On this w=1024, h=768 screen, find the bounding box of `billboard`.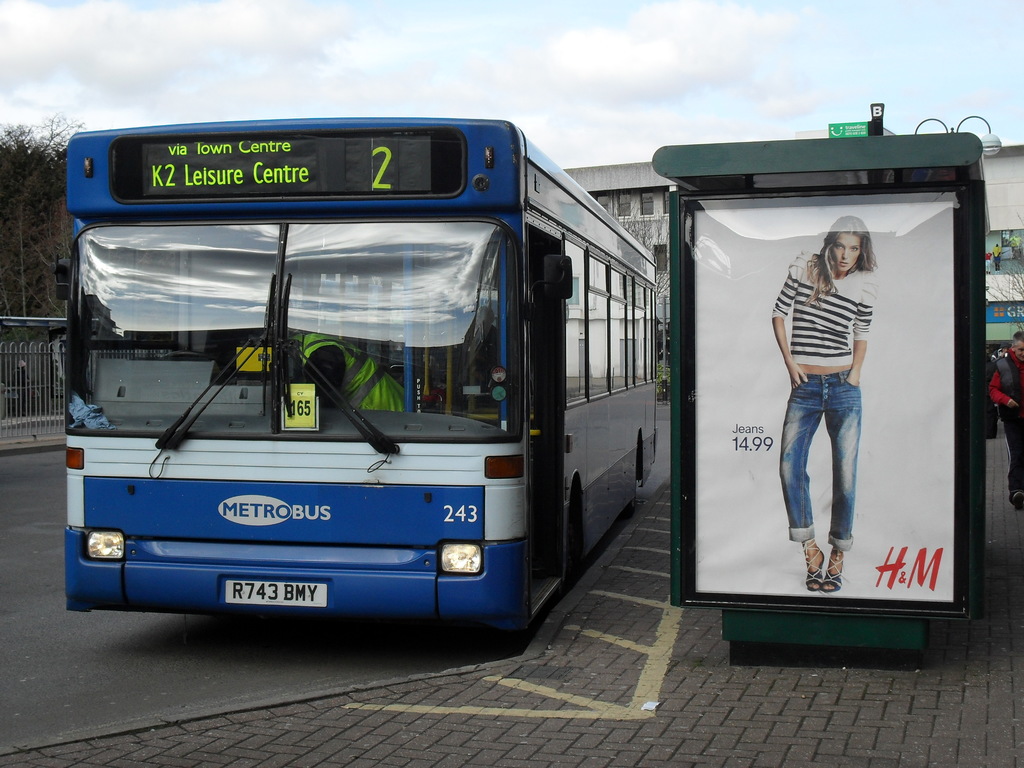
Bounding box: 693:191:951:594.
